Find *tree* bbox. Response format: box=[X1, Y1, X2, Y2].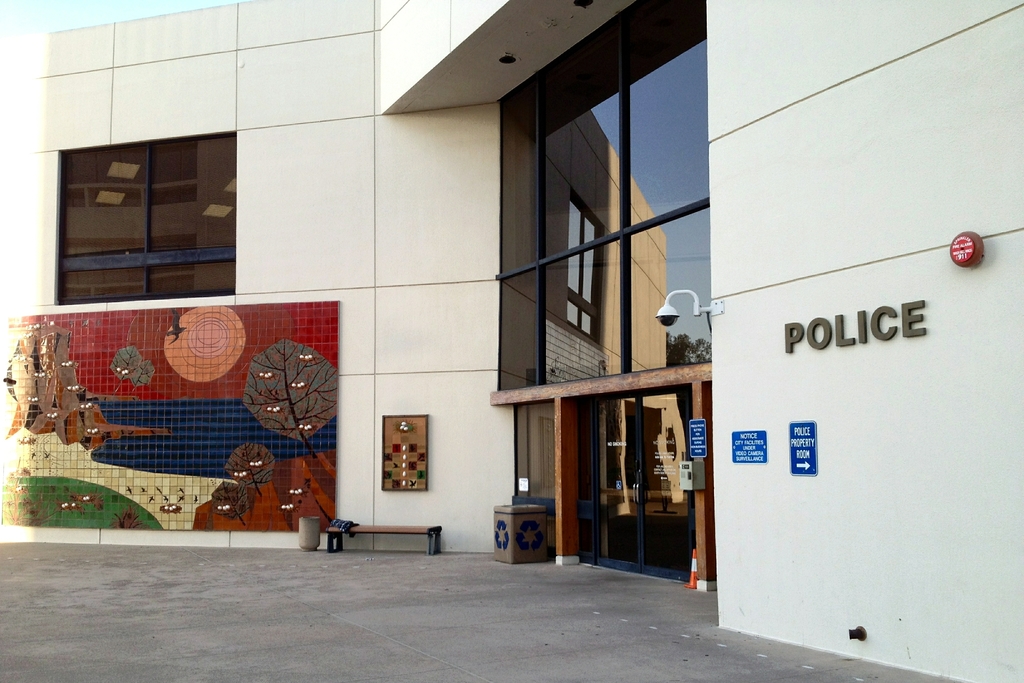
box=[667, 326, 710, 366].
